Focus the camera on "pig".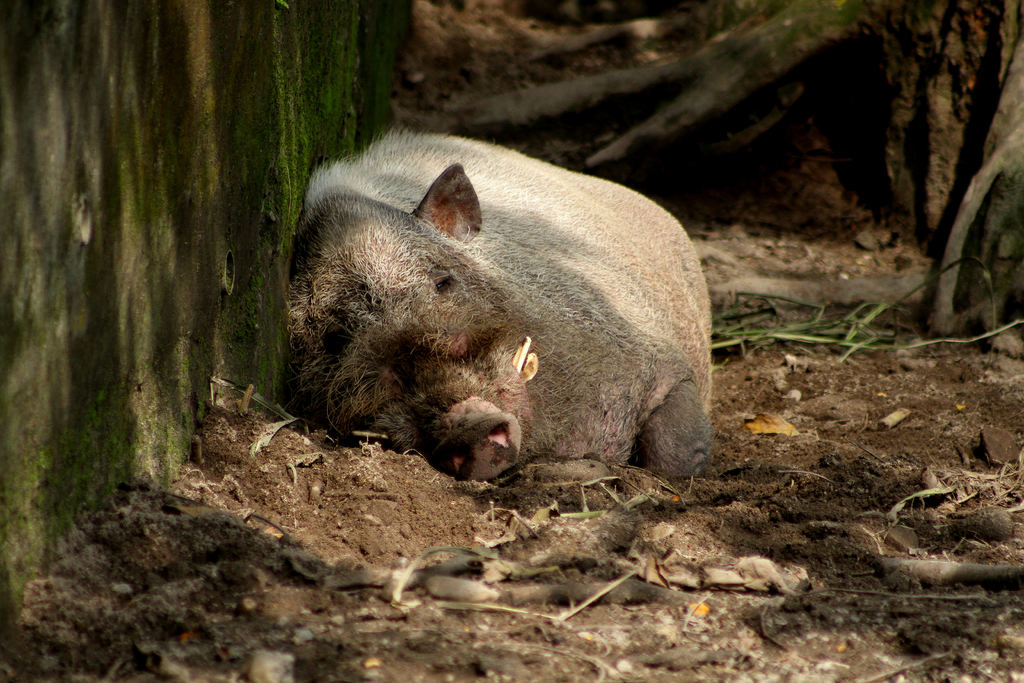
Focus region: detection(287, 120, 717, 484).
